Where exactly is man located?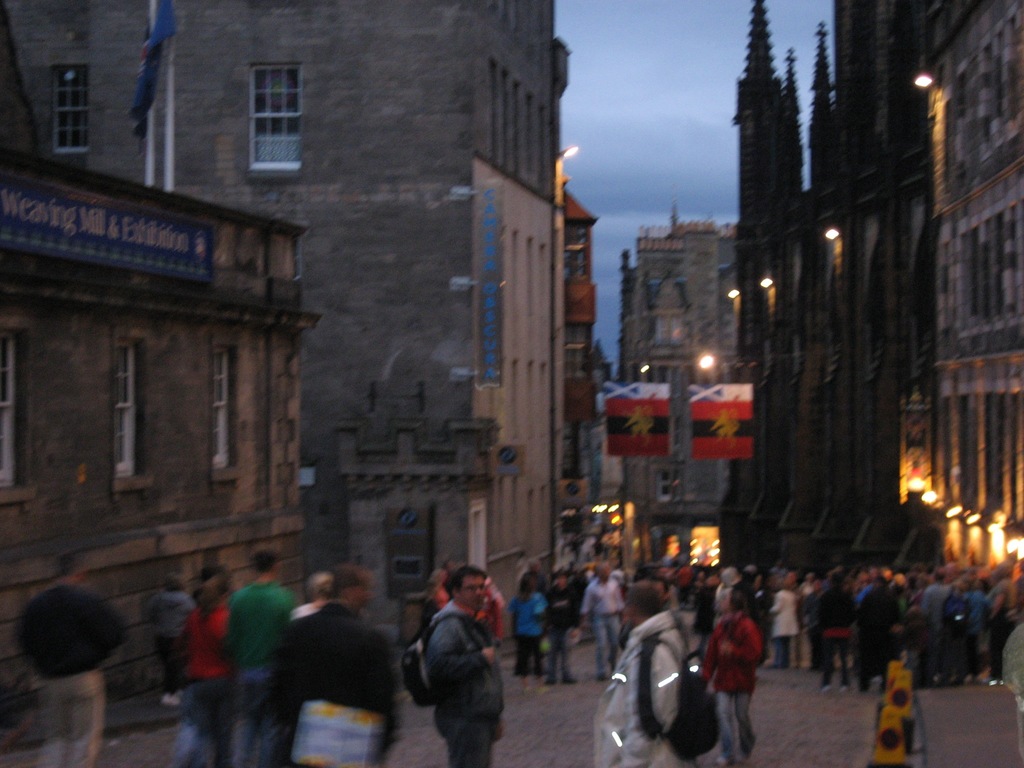
Its bounding box is (x1=591, y1=579, x2=685, y2=767).
